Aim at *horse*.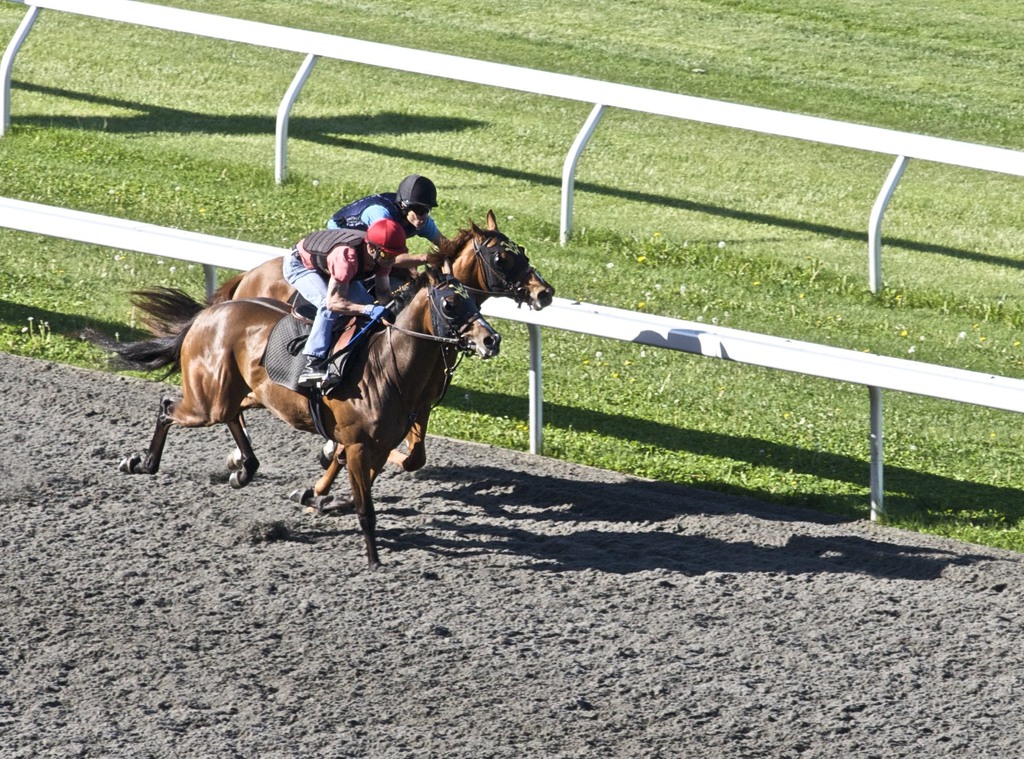
Aimed at box(70, 261, 509, 568).
